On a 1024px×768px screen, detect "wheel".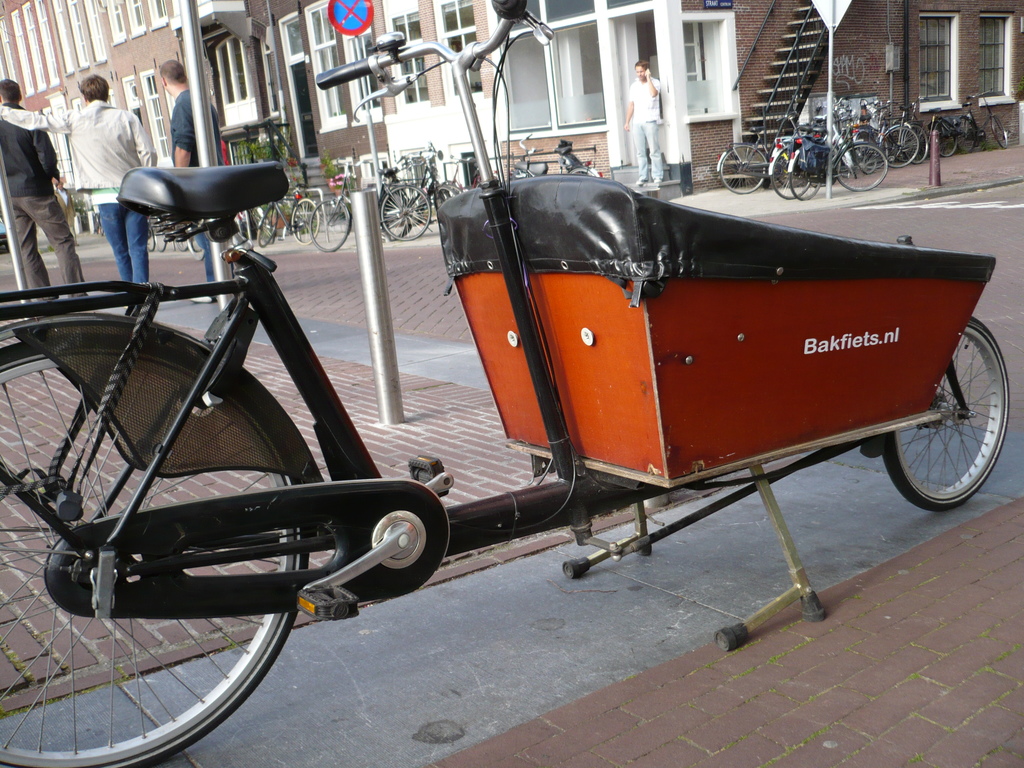
x1=959 y1=118 x2=979 y2=153.
